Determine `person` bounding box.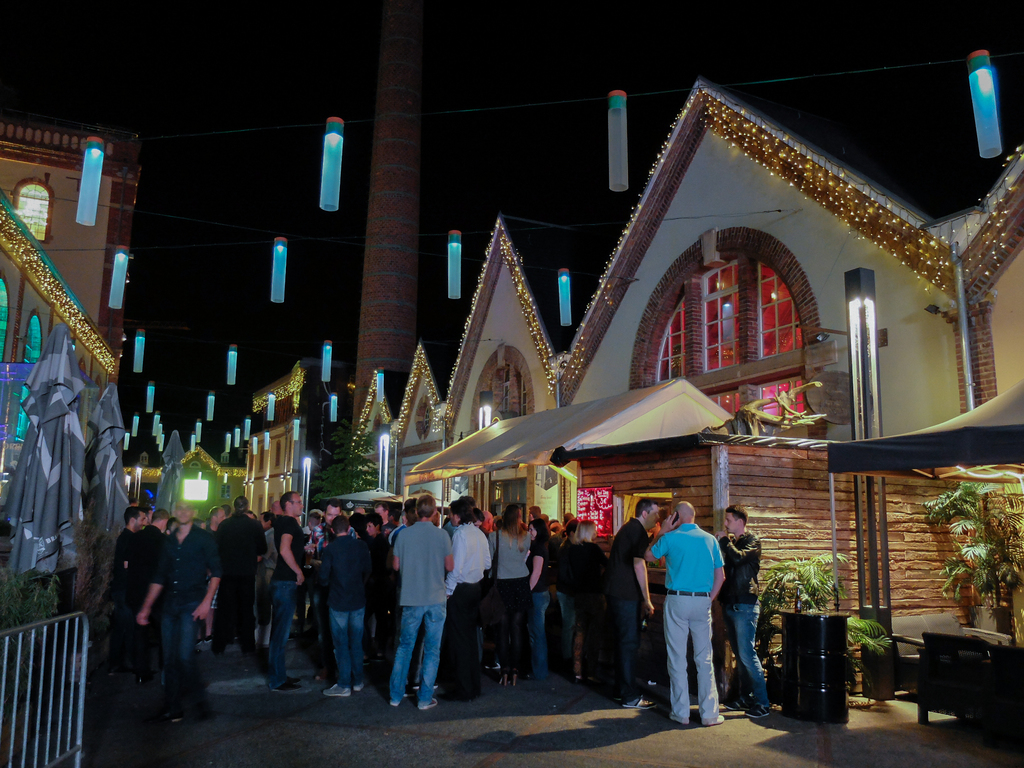
Determined: crop(656, 500, 740, 713).
